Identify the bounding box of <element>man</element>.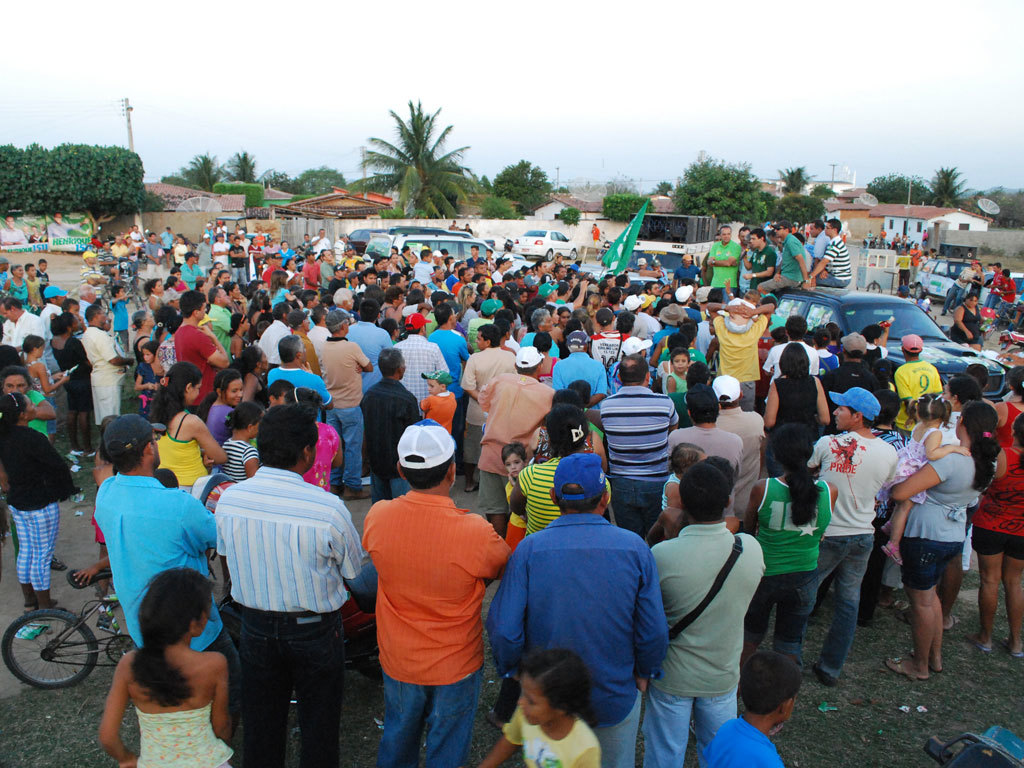
<bbox>552, 328, 609, 406</bbox>.
